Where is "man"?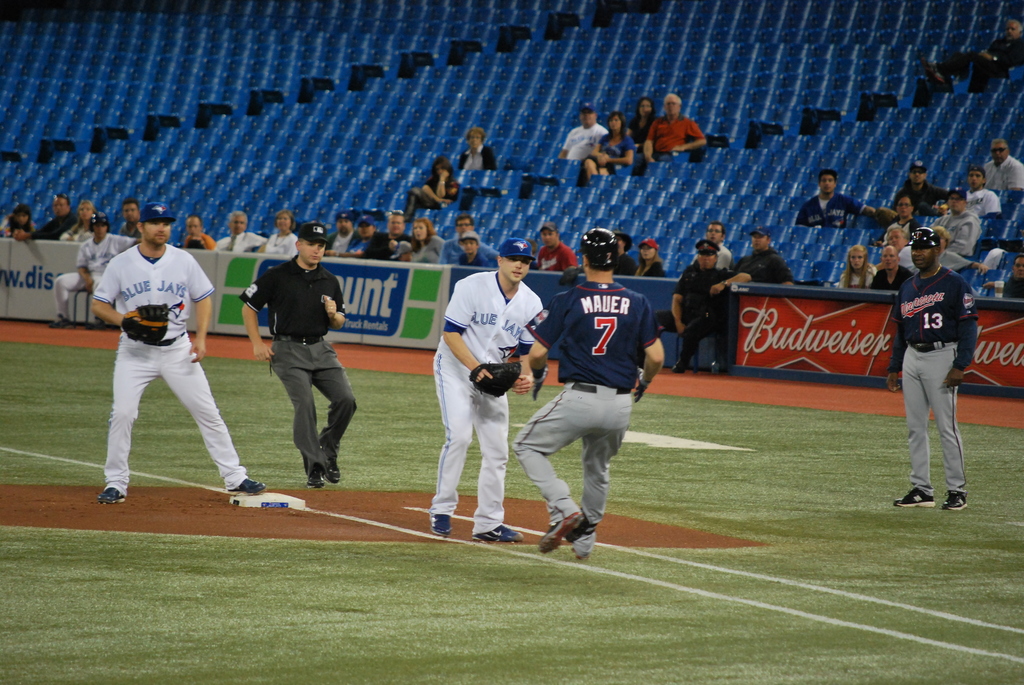
rect(984, 131, 1023, 189).
